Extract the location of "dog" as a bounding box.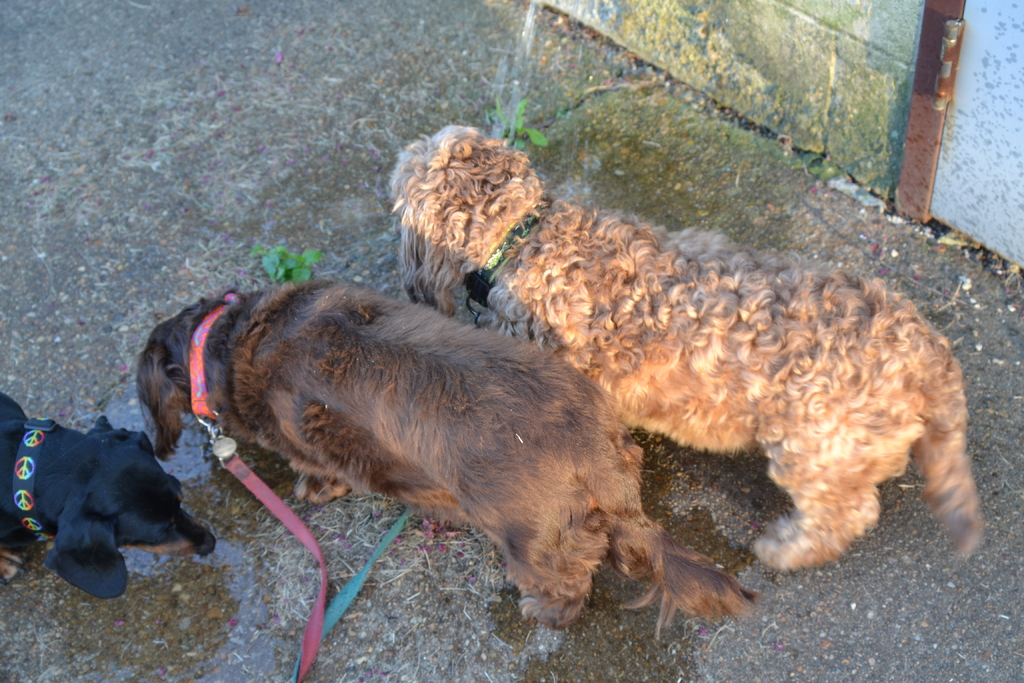
left=133, top=284, right=765, bottom=645.
